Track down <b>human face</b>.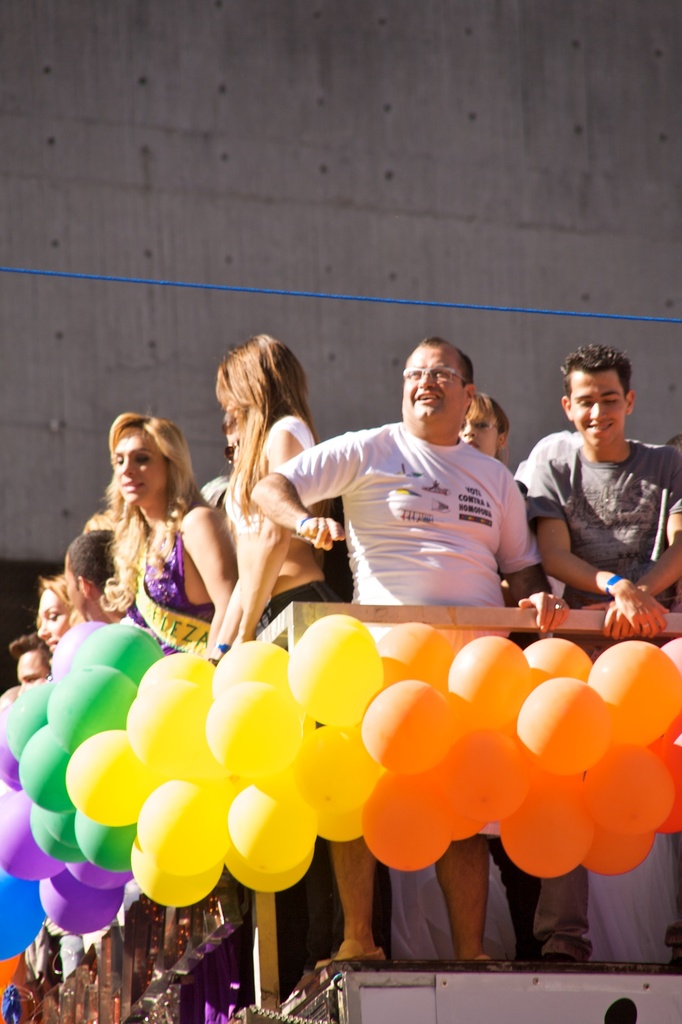
Tracked to [left=15, top=652, right=44, bottom=678].
